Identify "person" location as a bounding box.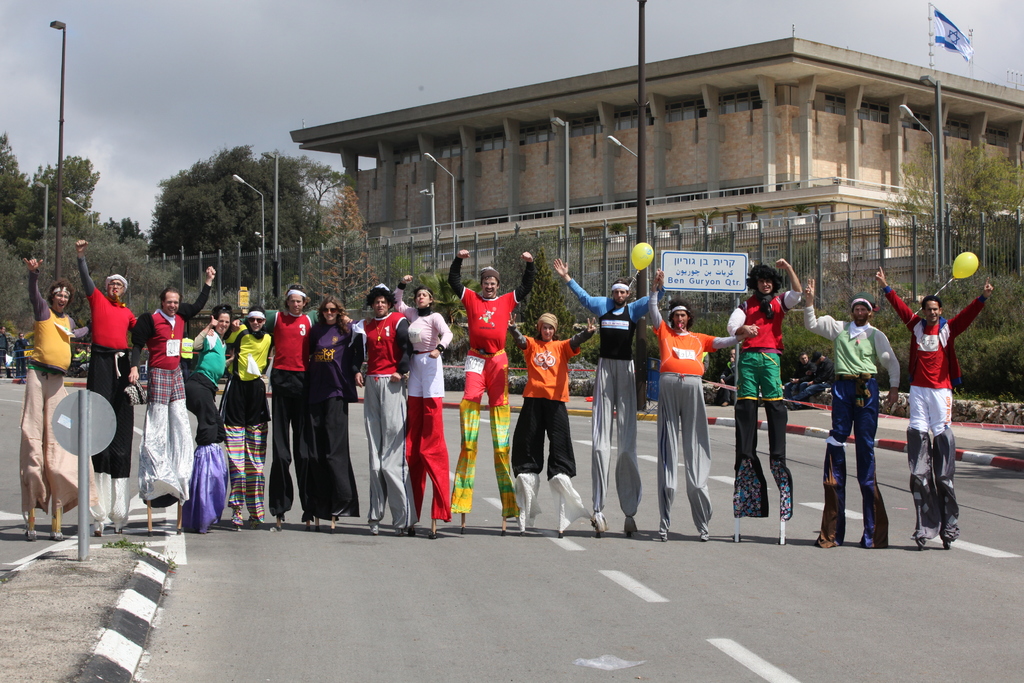
552,255,666,540.
